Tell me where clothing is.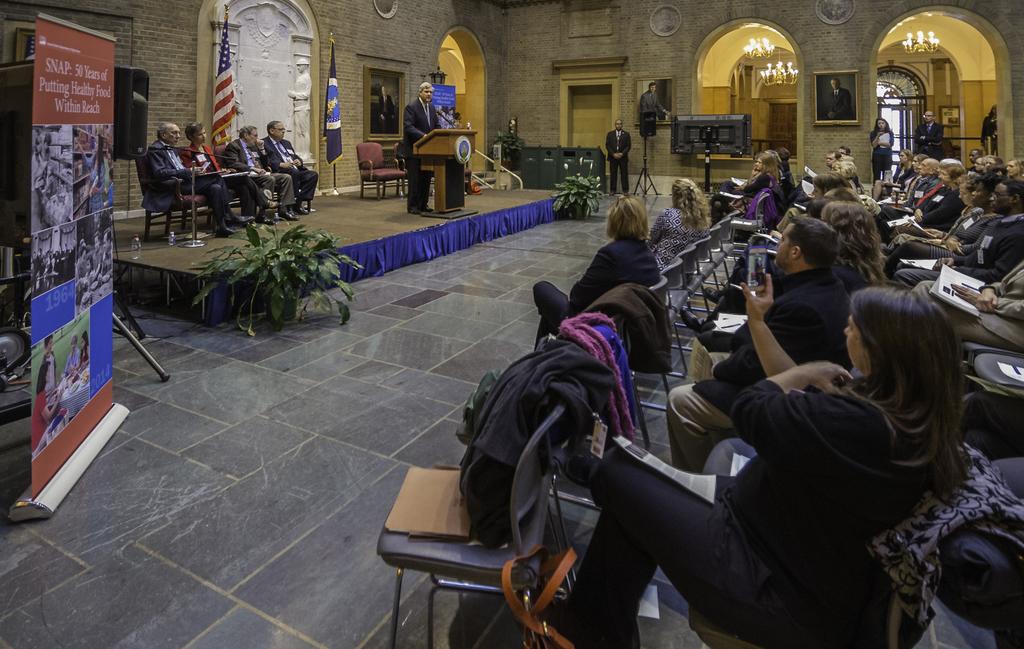
clothing is at [899, 177, 959, 225].
